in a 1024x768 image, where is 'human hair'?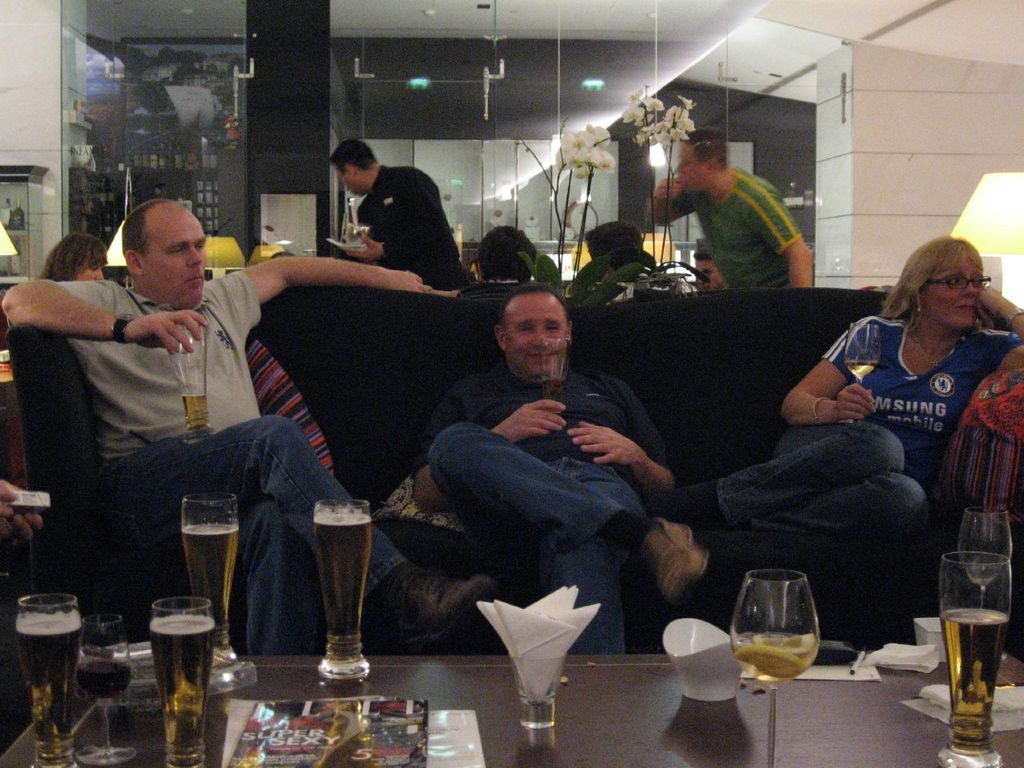
rect(584, 218, 640, 270).
